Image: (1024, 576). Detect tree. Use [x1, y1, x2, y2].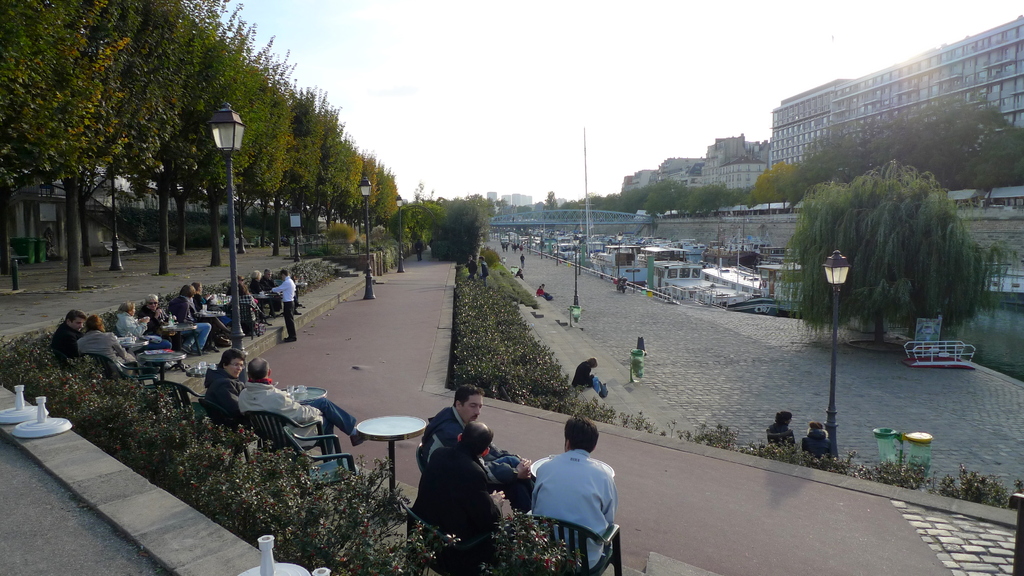
[787, 160, 1004, 346].
